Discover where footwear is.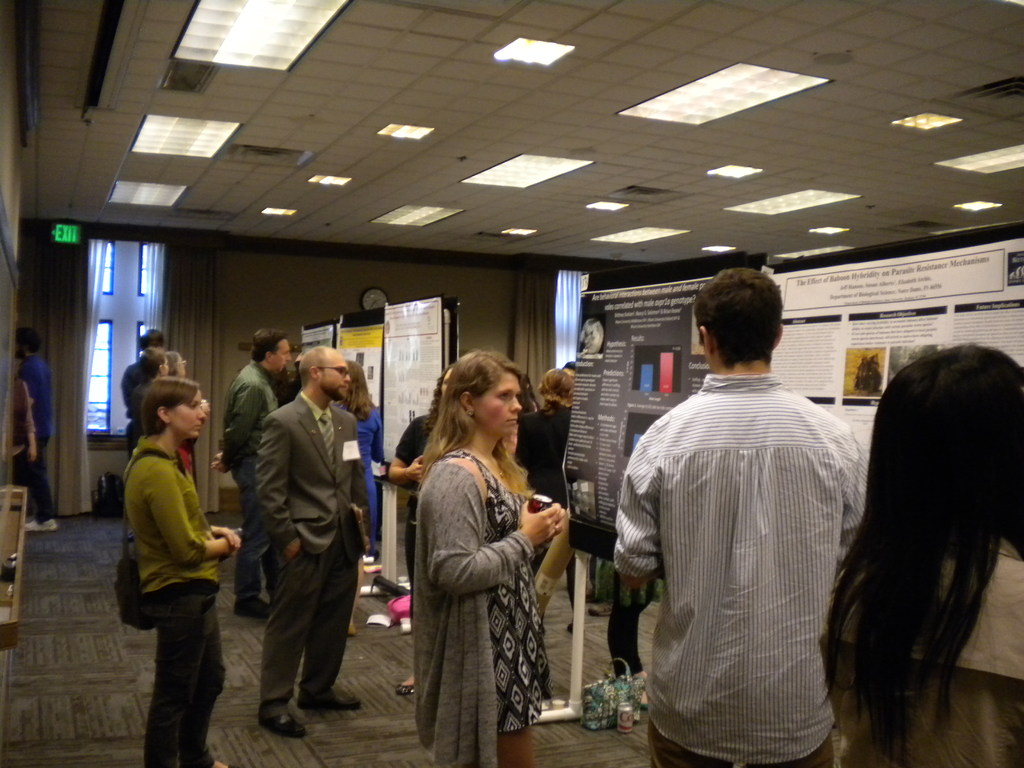
Discovered at [left=271, top=714, right=305, bottom=733].
